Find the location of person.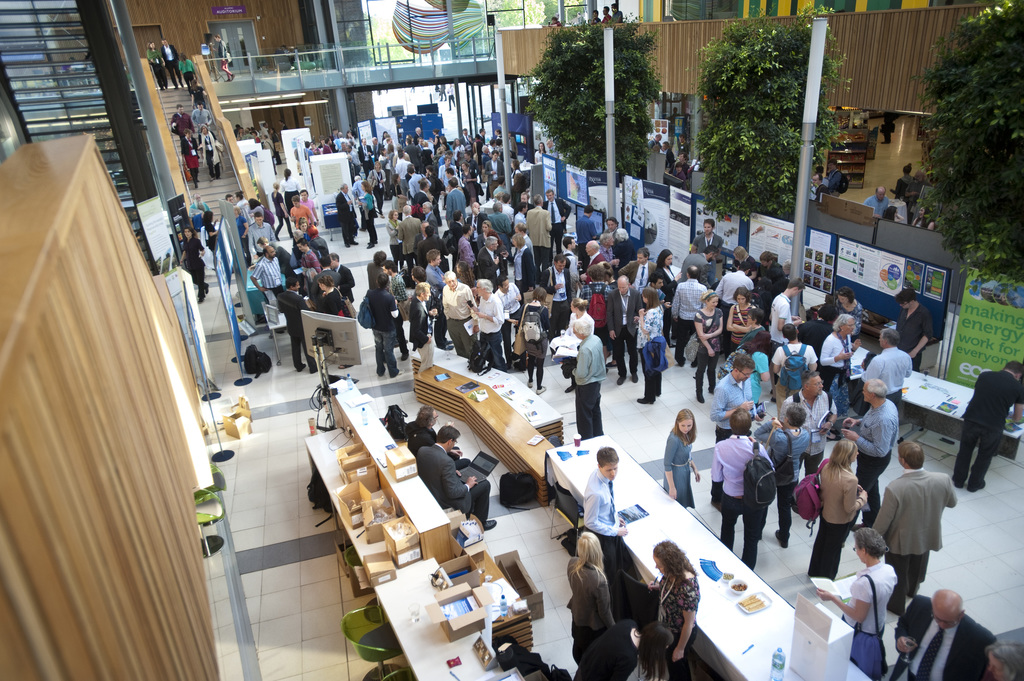
Location: left=904, top=166, right=931, bottom=200.
